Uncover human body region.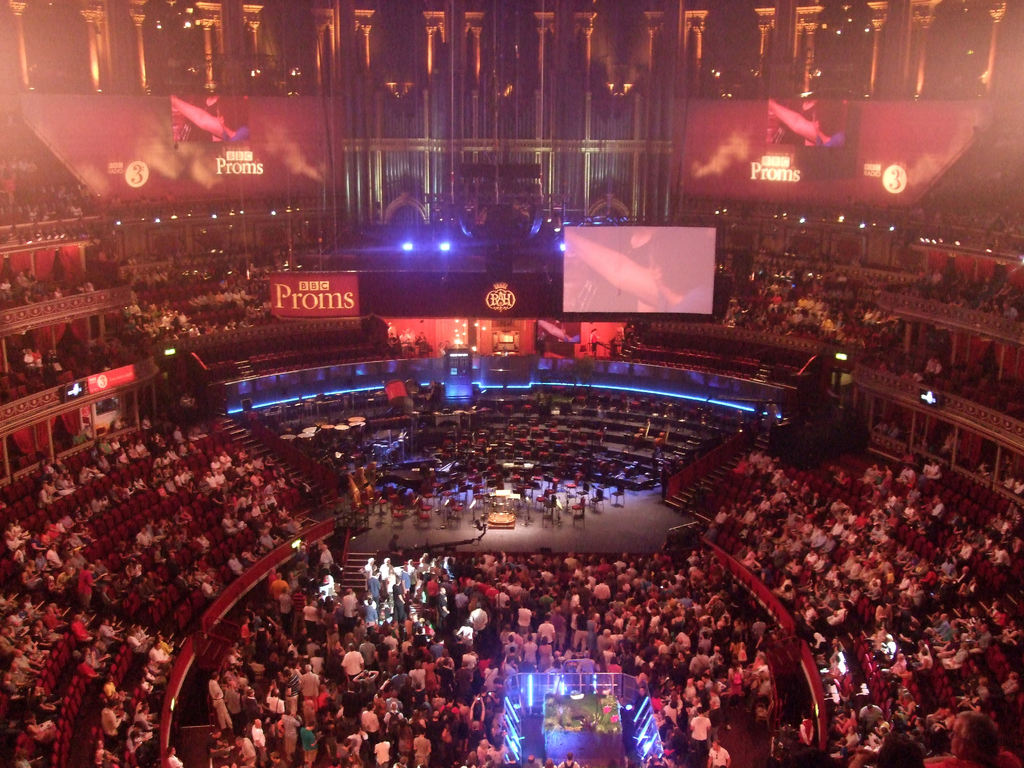
Uncovered: pyautogui.locateOnScreen(248, 500, 257, 516).
